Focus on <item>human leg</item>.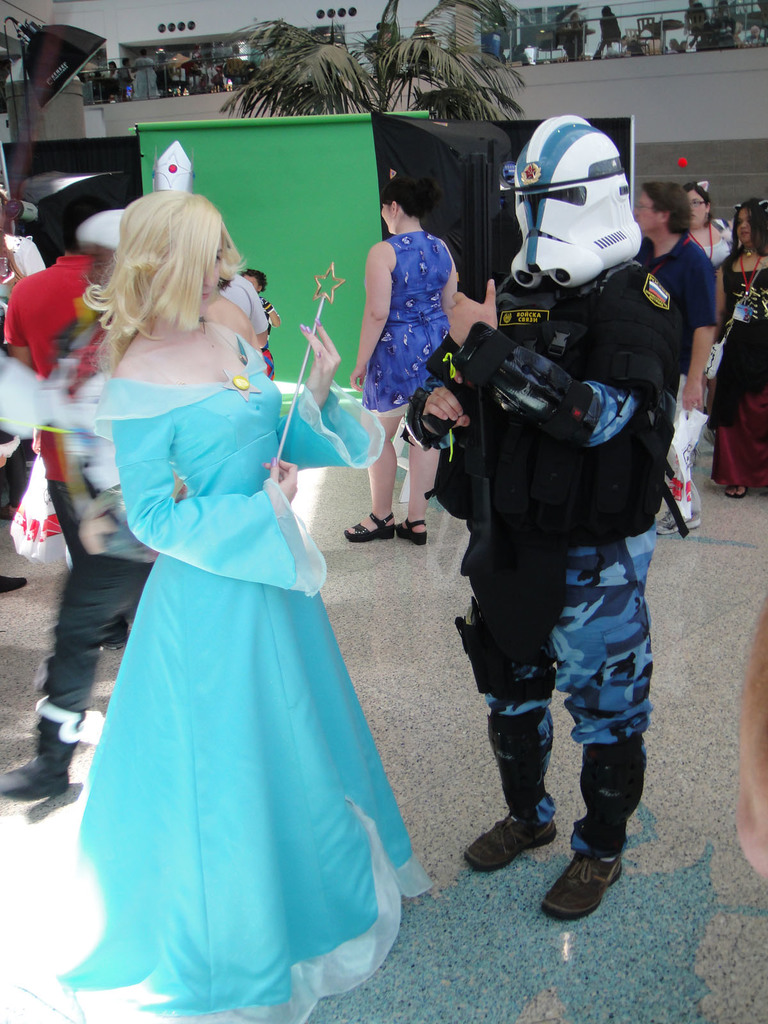
Focused at l=392, t=337, r=442, b=543.
